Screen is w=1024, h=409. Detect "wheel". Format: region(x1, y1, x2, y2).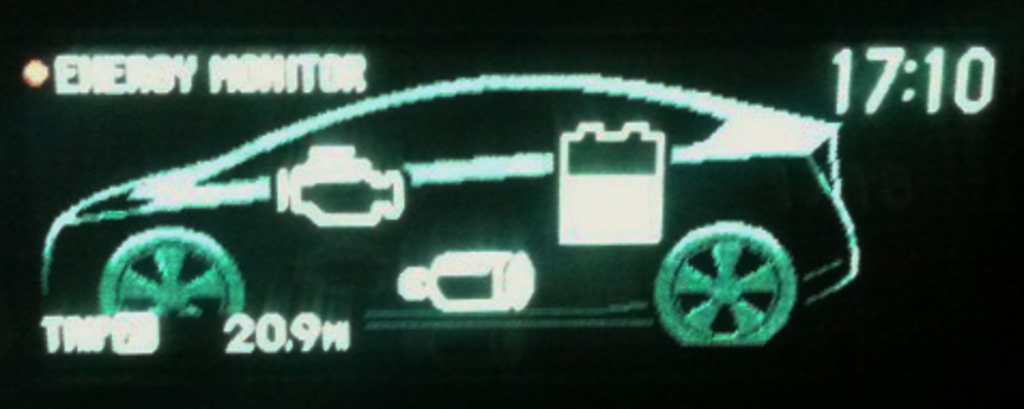
region(99, 226, 243, 334).
